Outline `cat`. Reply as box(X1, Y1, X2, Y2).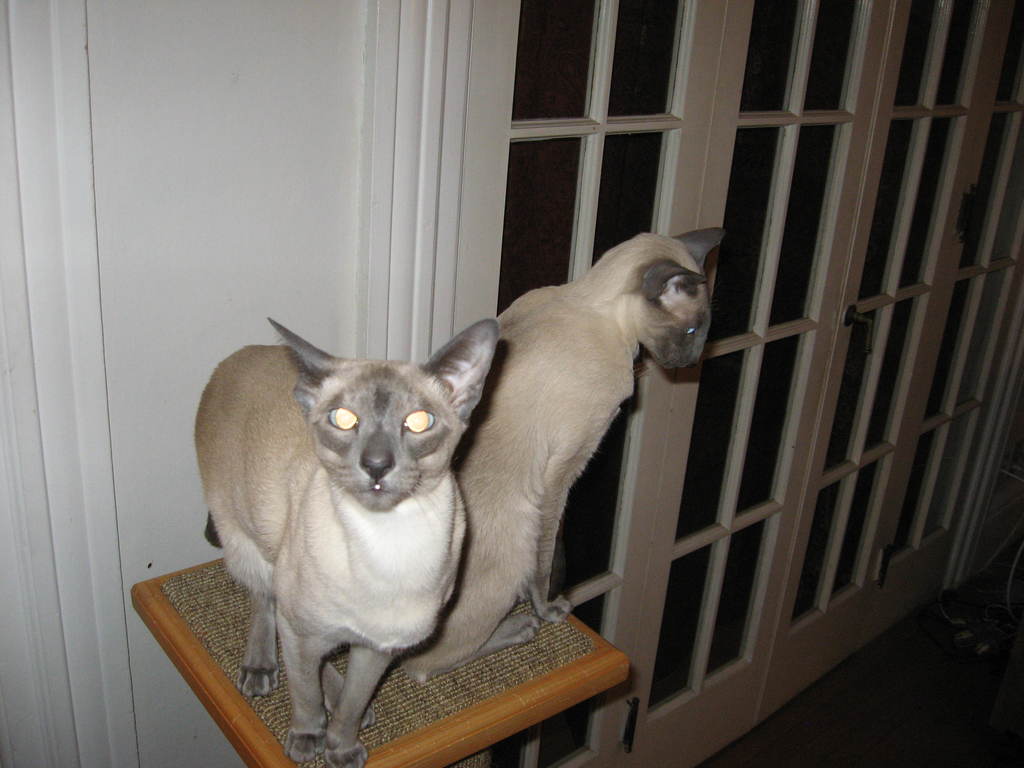
box(394, 226, 726, 662).
